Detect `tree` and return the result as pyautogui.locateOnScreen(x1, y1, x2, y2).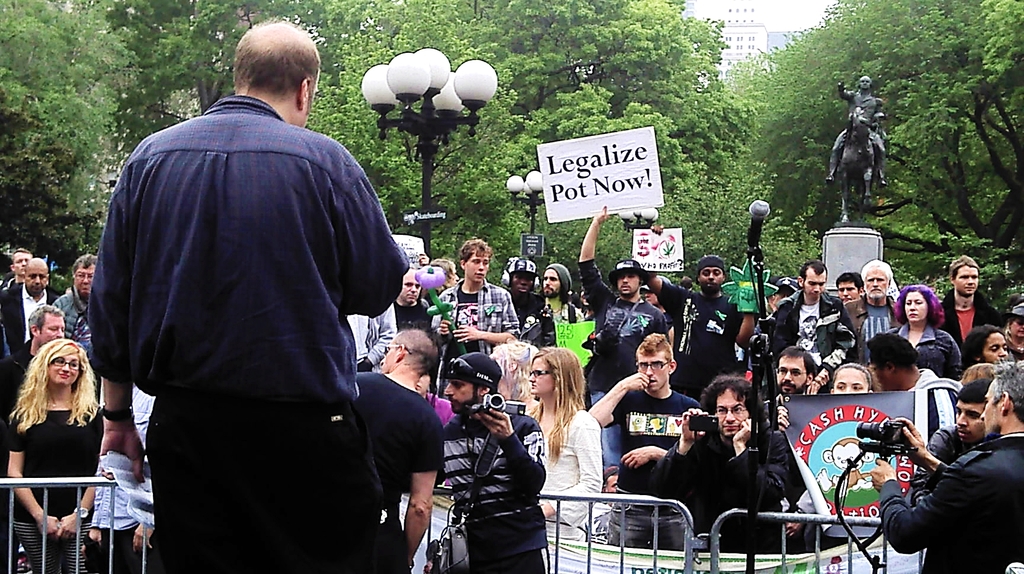
pyautogui.locateOnScreen(497, 0, 746, 243).
